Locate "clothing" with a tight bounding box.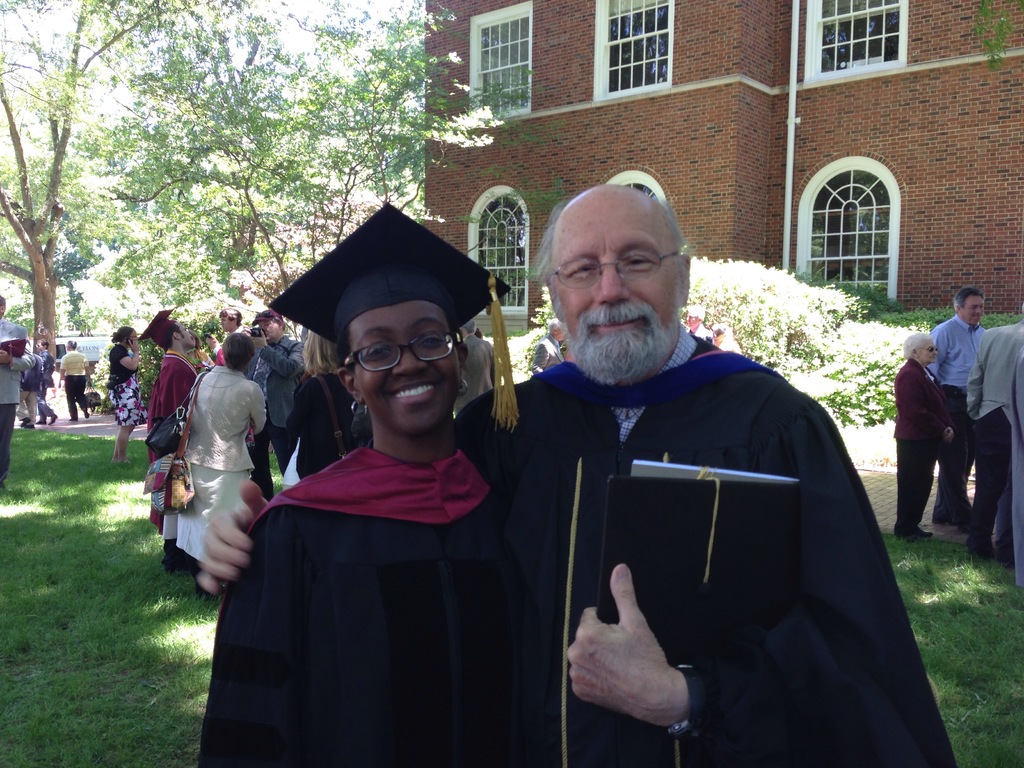
<bbox>966, 319, 1023, 547</bbox>.
